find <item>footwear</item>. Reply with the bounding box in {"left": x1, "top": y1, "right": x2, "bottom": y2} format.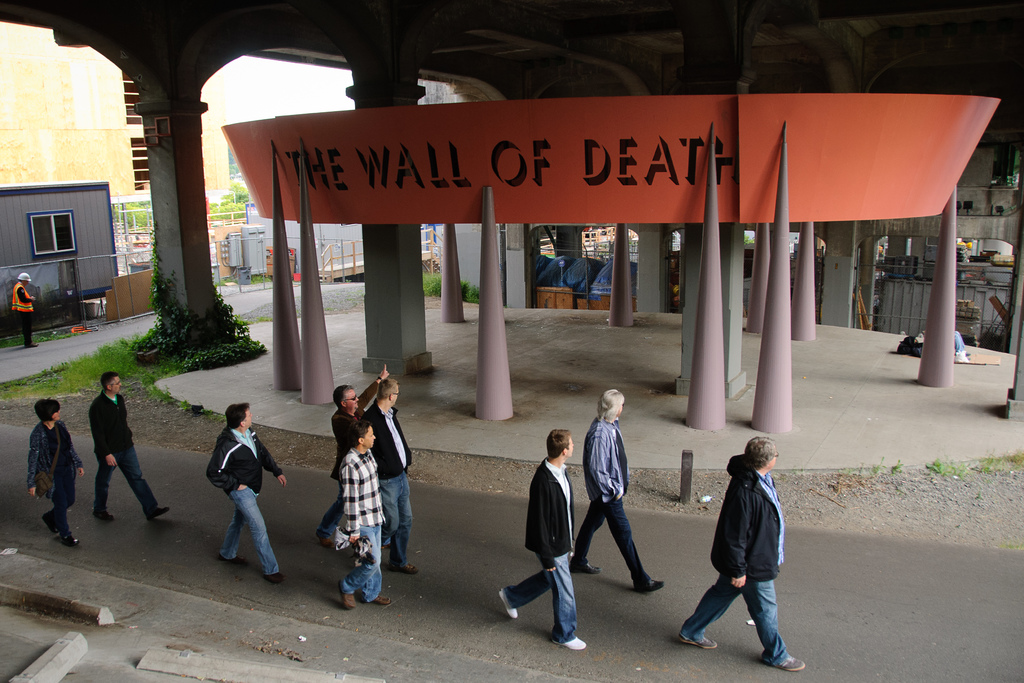
{"left": 90, "top": 507, "right": 111, "bottom": 519}.
